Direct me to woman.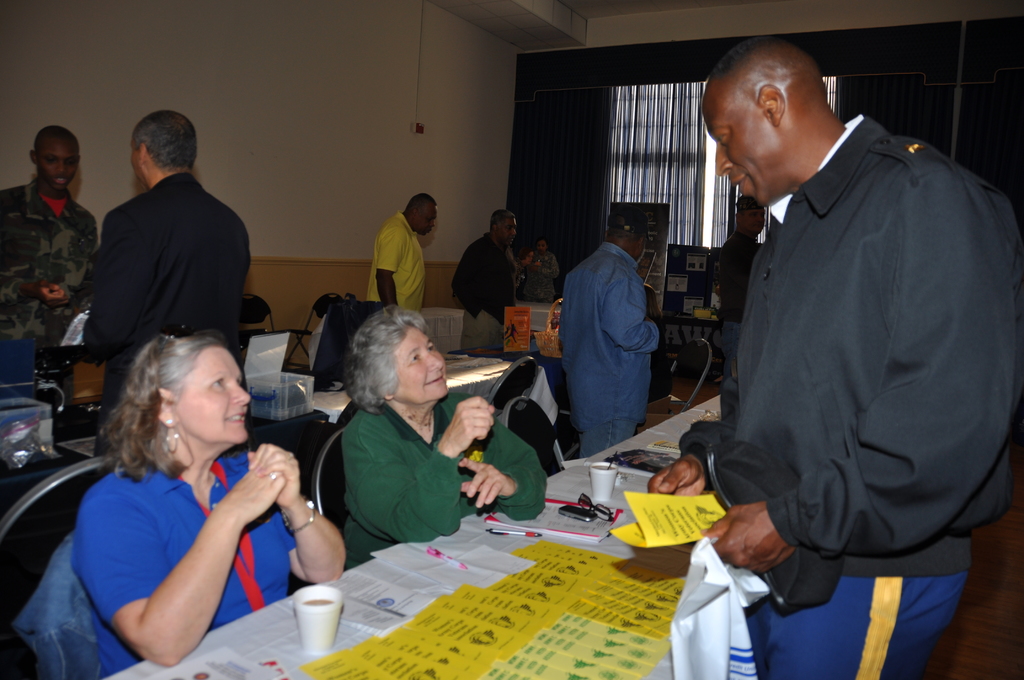
Direction: l=519, t=238, r=563, b=314.
